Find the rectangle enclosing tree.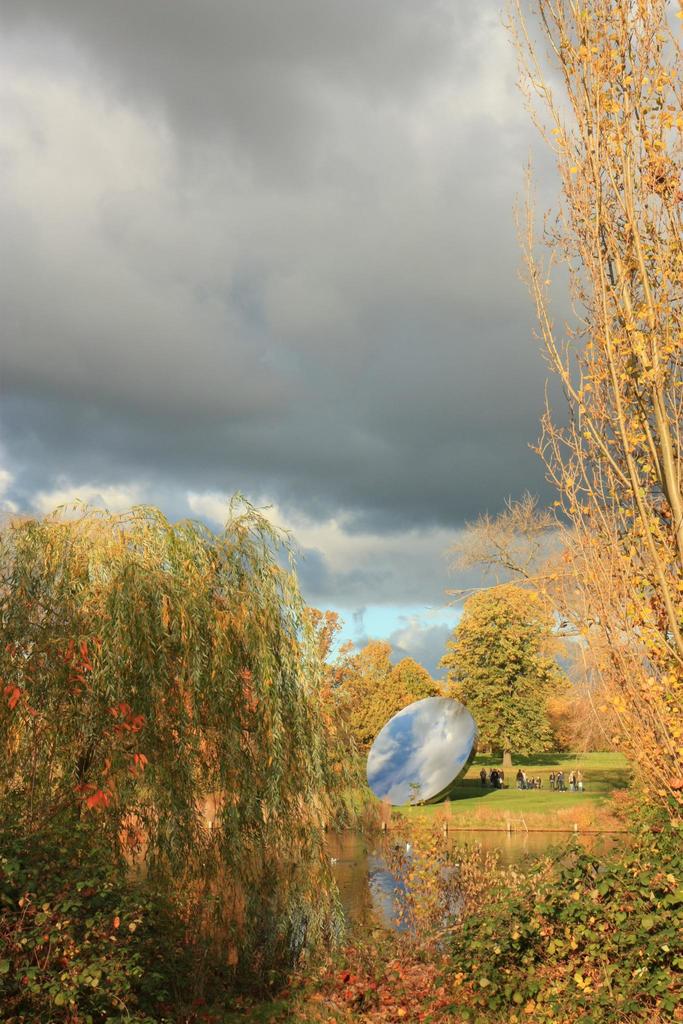
<box>443,588,561,786</box>.
